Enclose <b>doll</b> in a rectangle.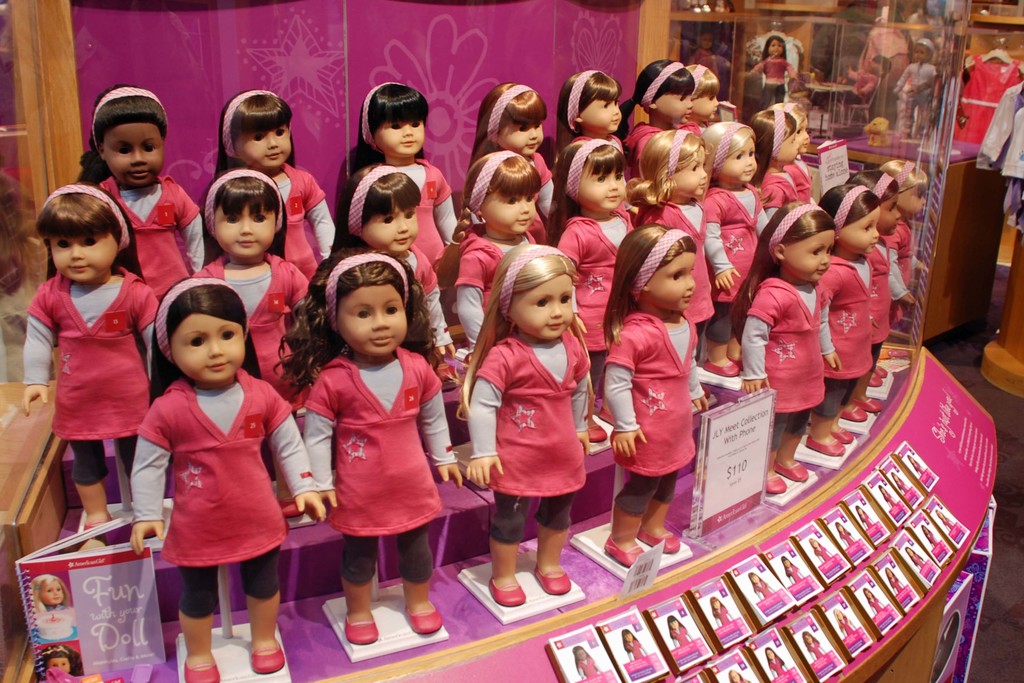
left=40, top=648, right=83, bottom=681.
